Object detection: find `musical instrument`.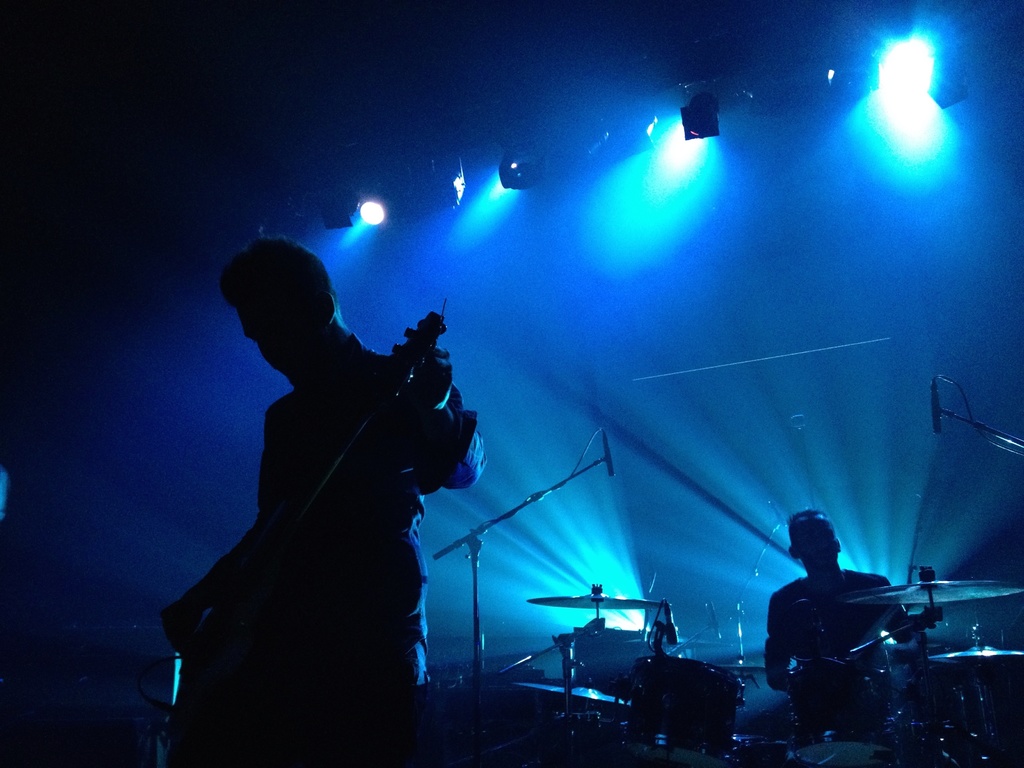
rect(519, 676, 630, 715).
